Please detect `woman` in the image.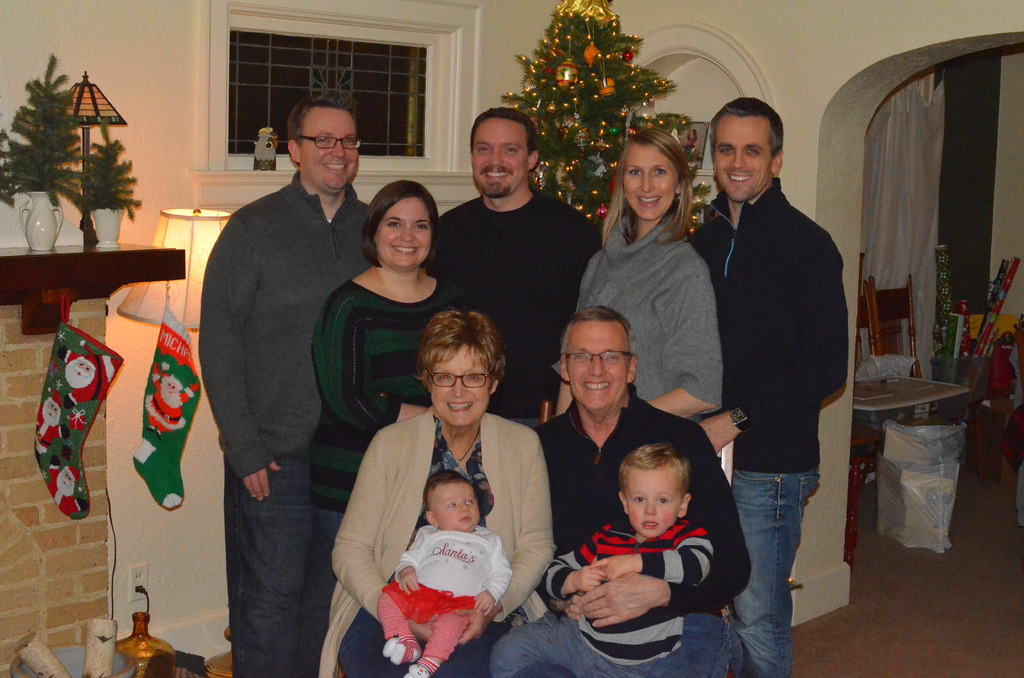
rect(300, 179, 466, 677).
